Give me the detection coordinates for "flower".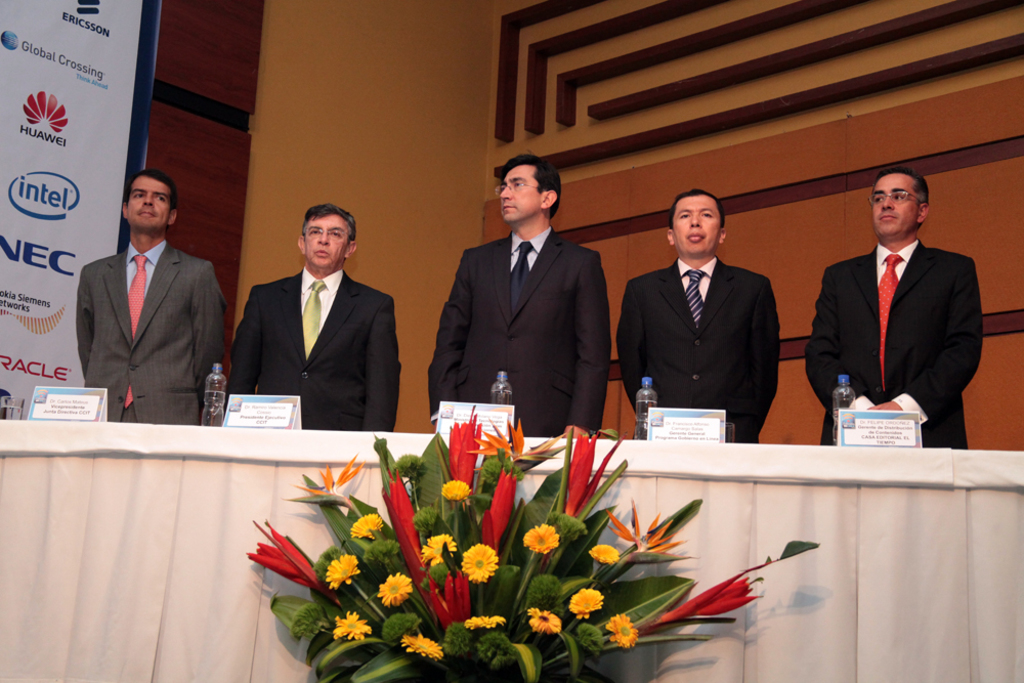
(x1=528, y1=609, x2=562, y2=633).
